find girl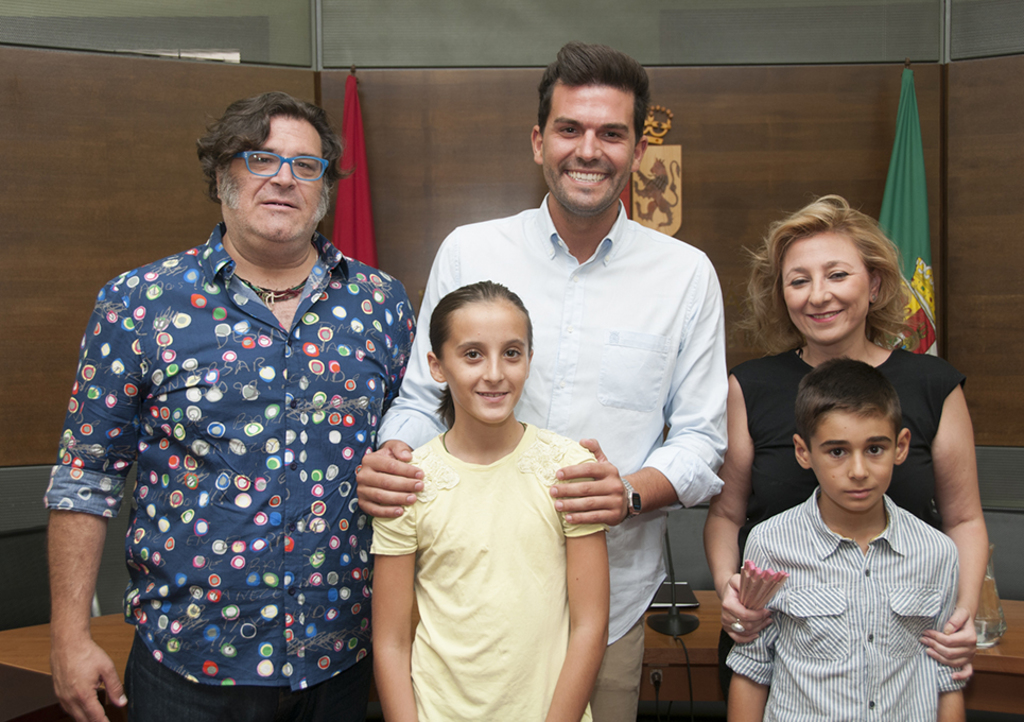
{"left": 372, "top": 279, "right": 609, "bottom": 721}
